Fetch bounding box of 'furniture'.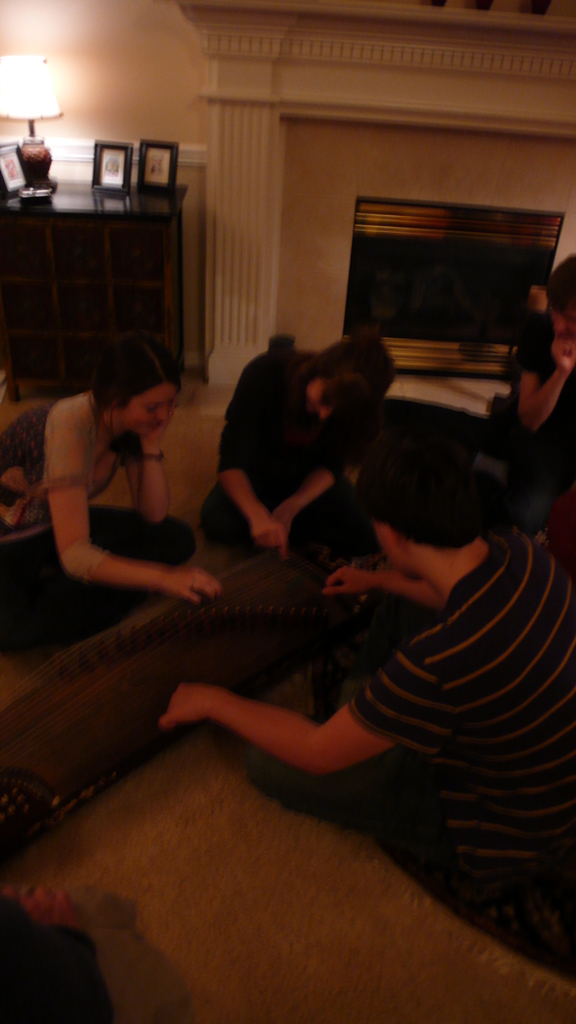
Bbox: x1=0 y1=178 x2=188 y2=402.
